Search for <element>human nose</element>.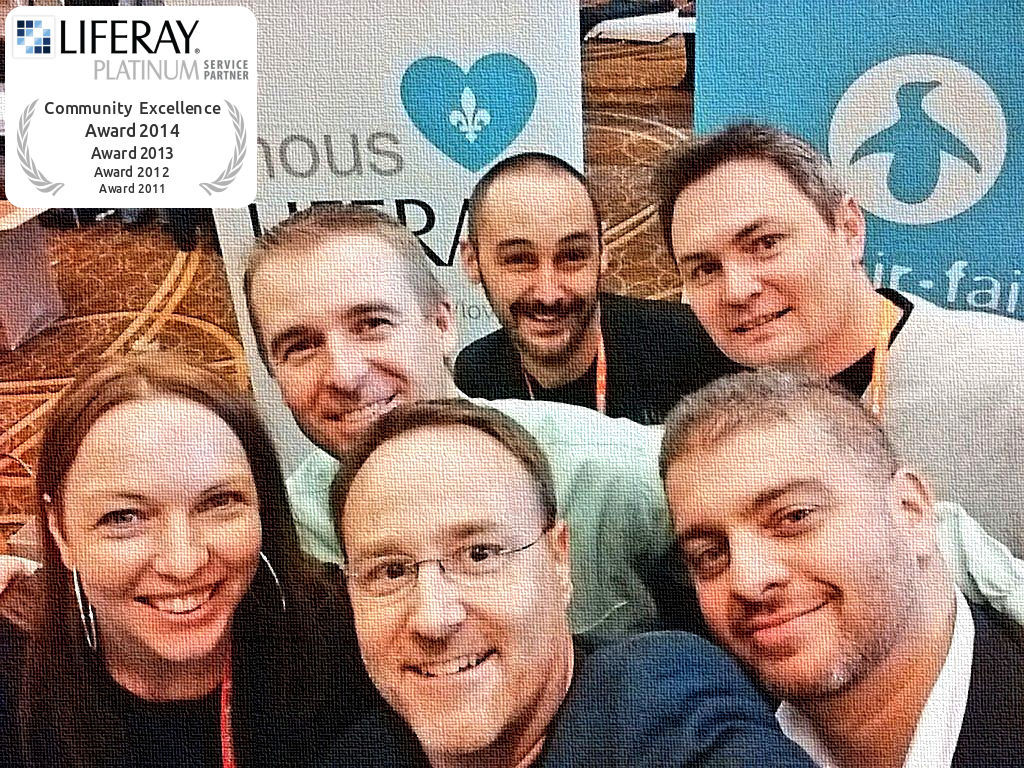
Found at [153, 513, 210, 580].
